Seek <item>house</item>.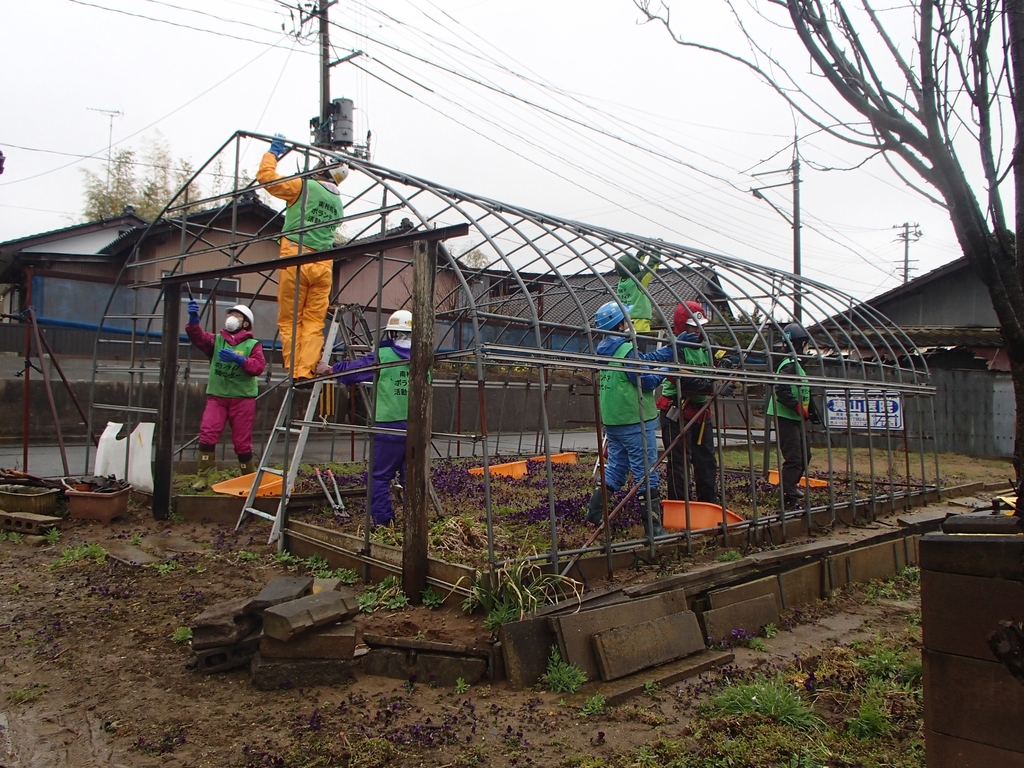
(100,183,340,355).
